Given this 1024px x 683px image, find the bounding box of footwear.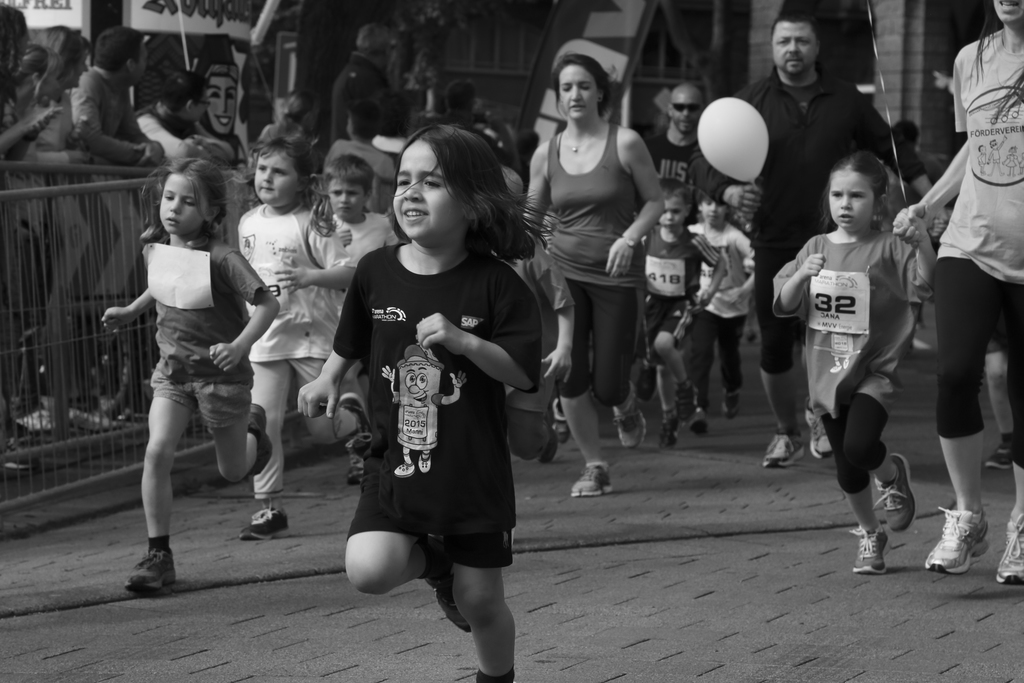
<box>803,407,829,459</box>.
